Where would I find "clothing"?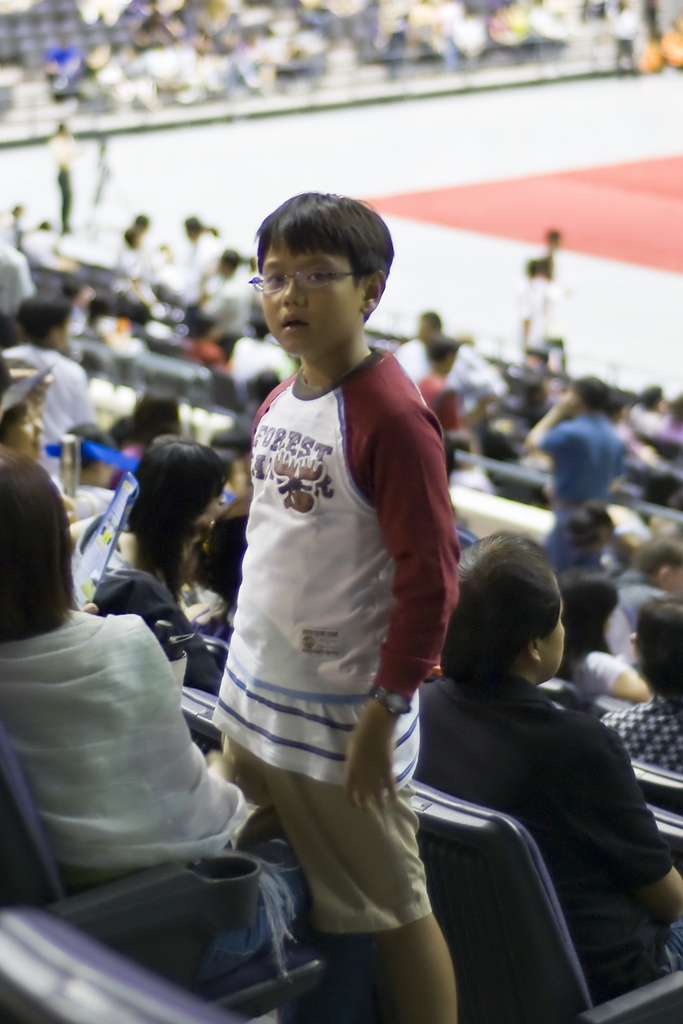
At bbox=(380, 337, 500, 421).
